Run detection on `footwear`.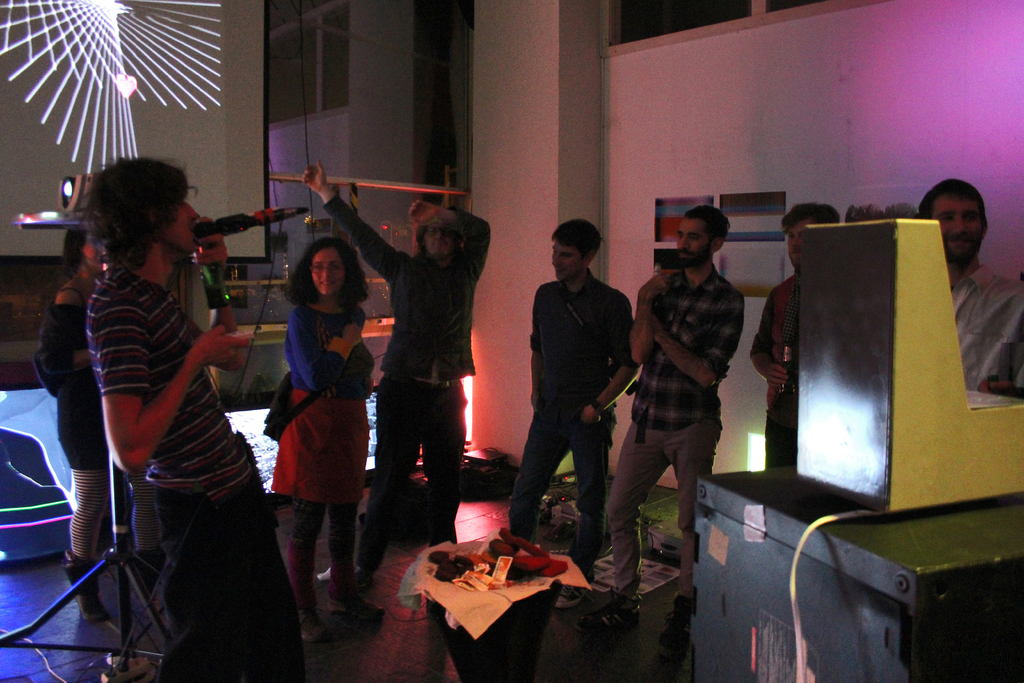
Result: 296/609/332/641.
